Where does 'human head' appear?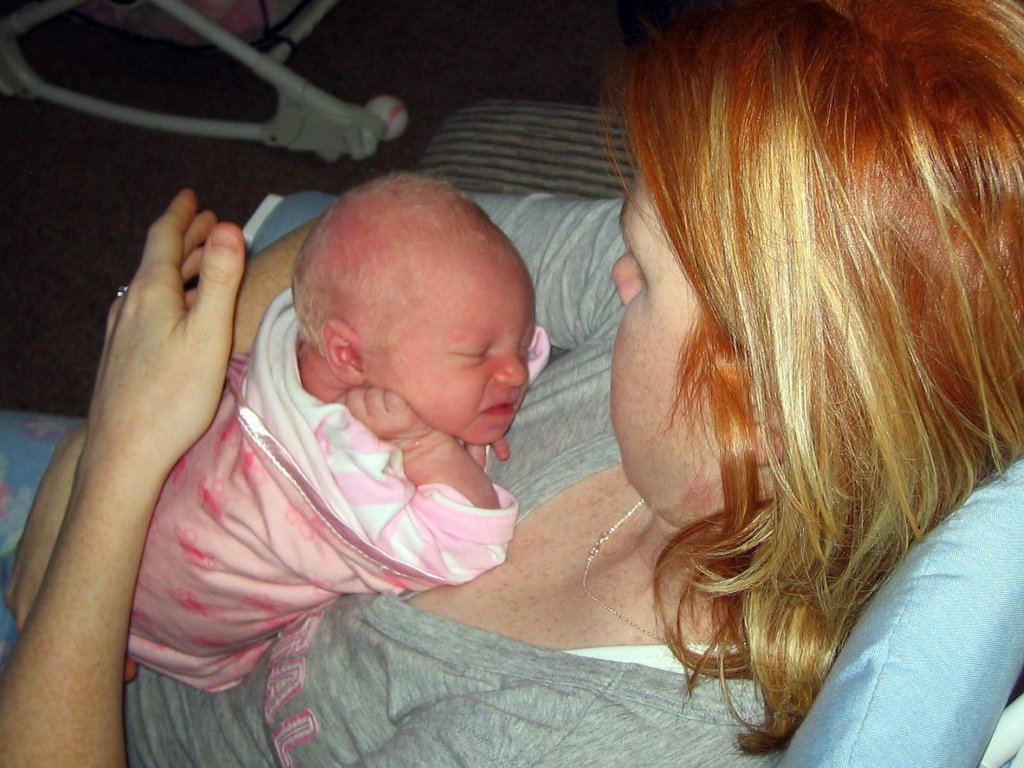
Appears at left=599, top=0, right=1023, bottom=485.
